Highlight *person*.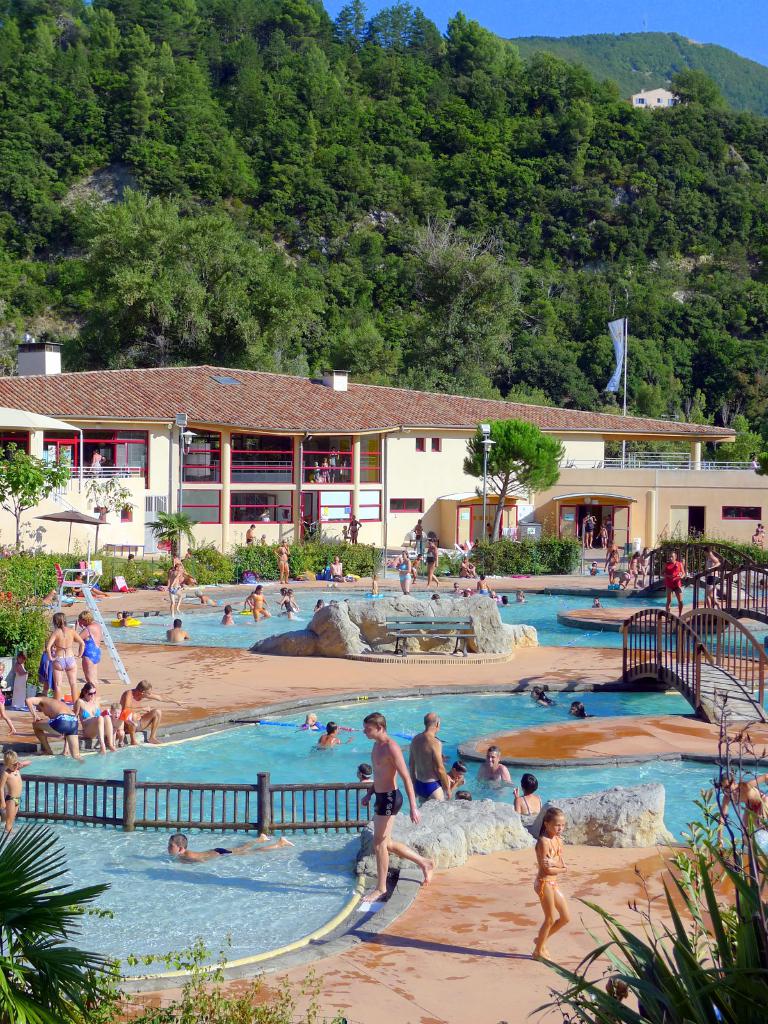
Highlighted region: {"x1": 506, "y1": 770, "x2": 554, "y2": 826}.
